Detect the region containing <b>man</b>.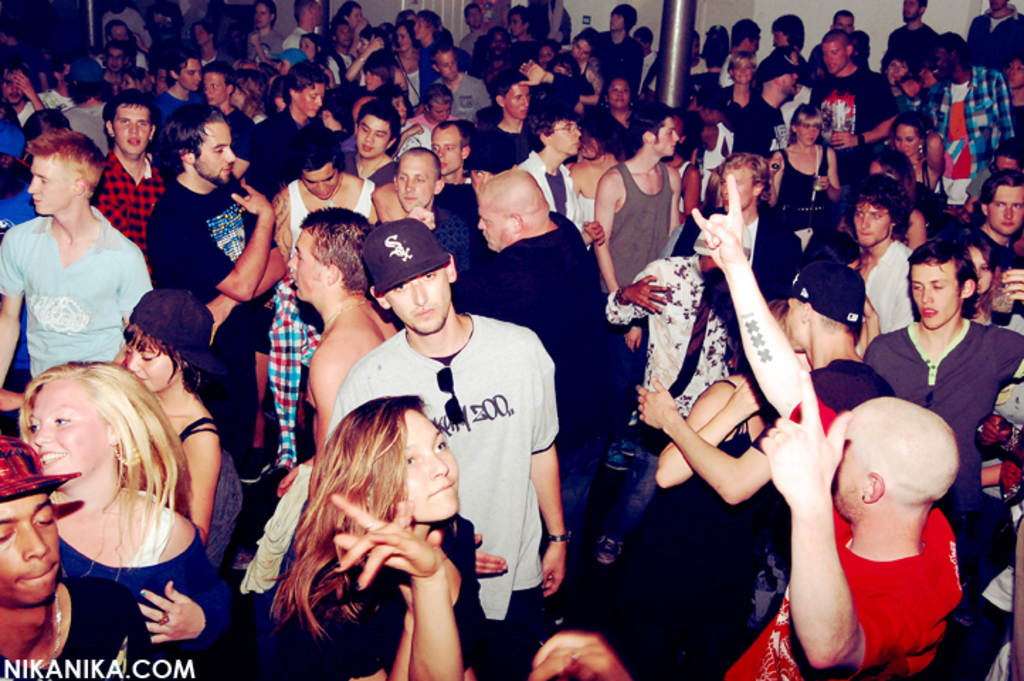
select_region(959, 167, 1023, 261).
